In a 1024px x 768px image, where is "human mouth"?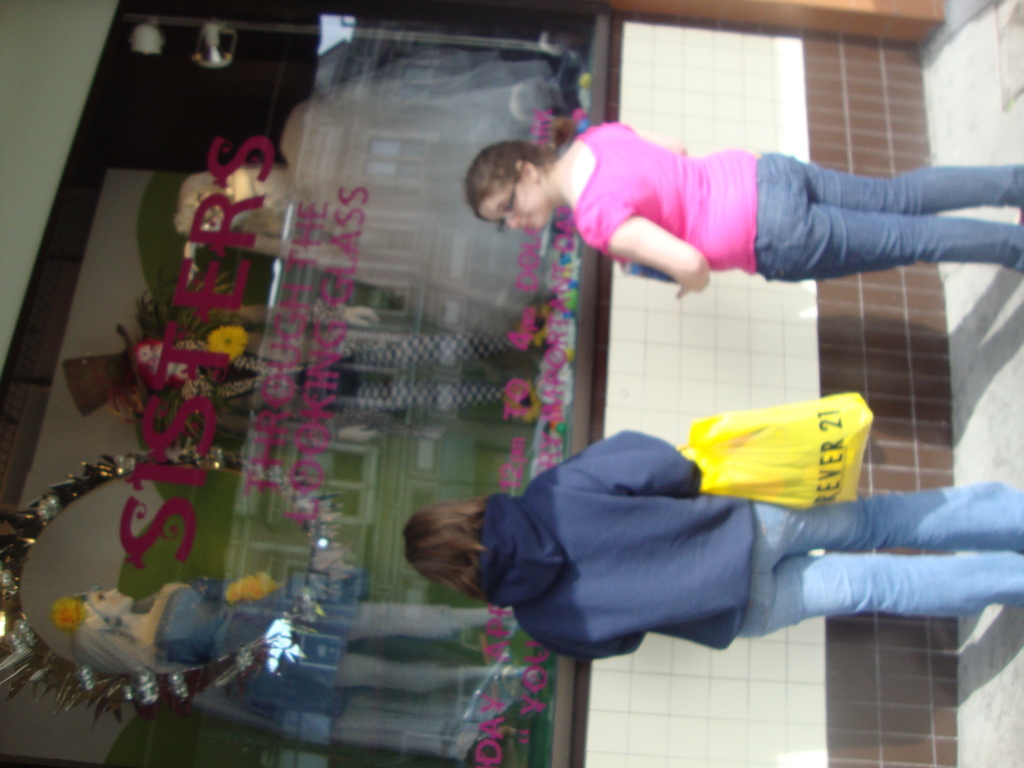
box(518, 215, 534, 237).
